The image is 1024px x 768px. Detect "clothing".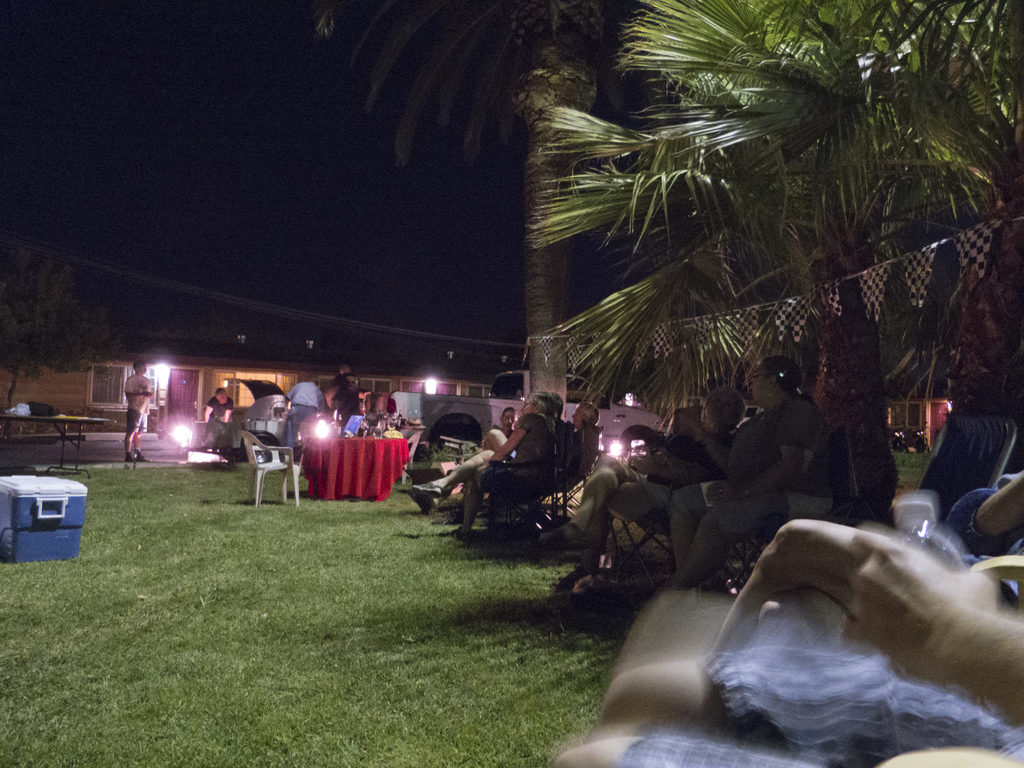
Detection: [122, 371, 154, 435].
